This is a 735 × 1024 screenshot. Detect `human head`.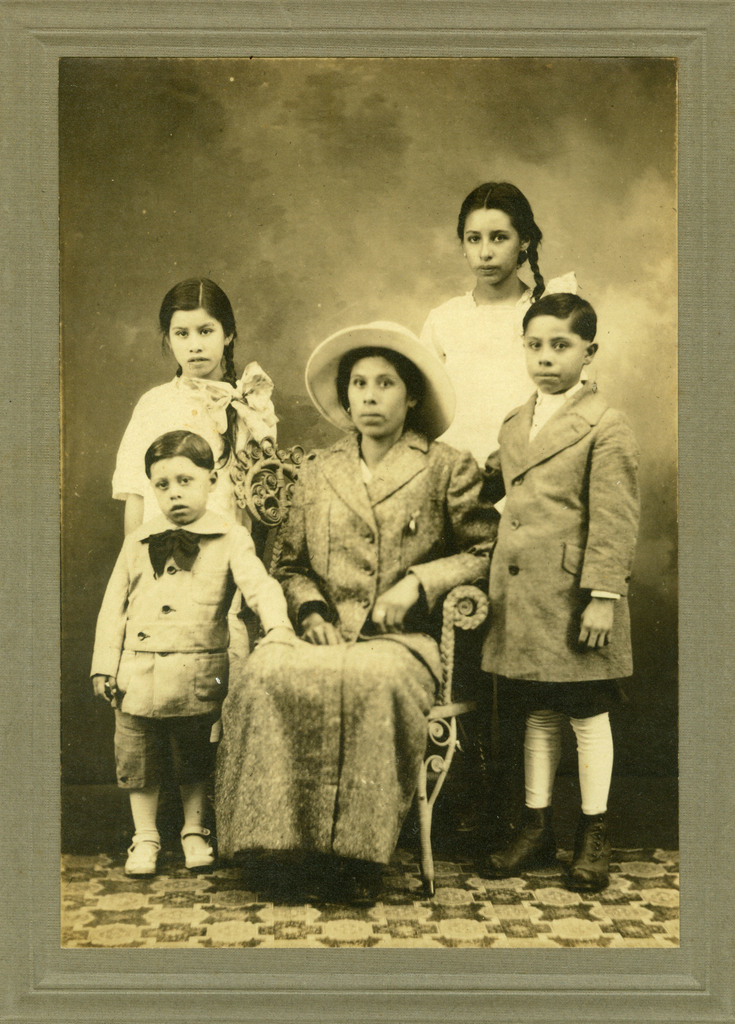
(148, 424, 221, 527).
